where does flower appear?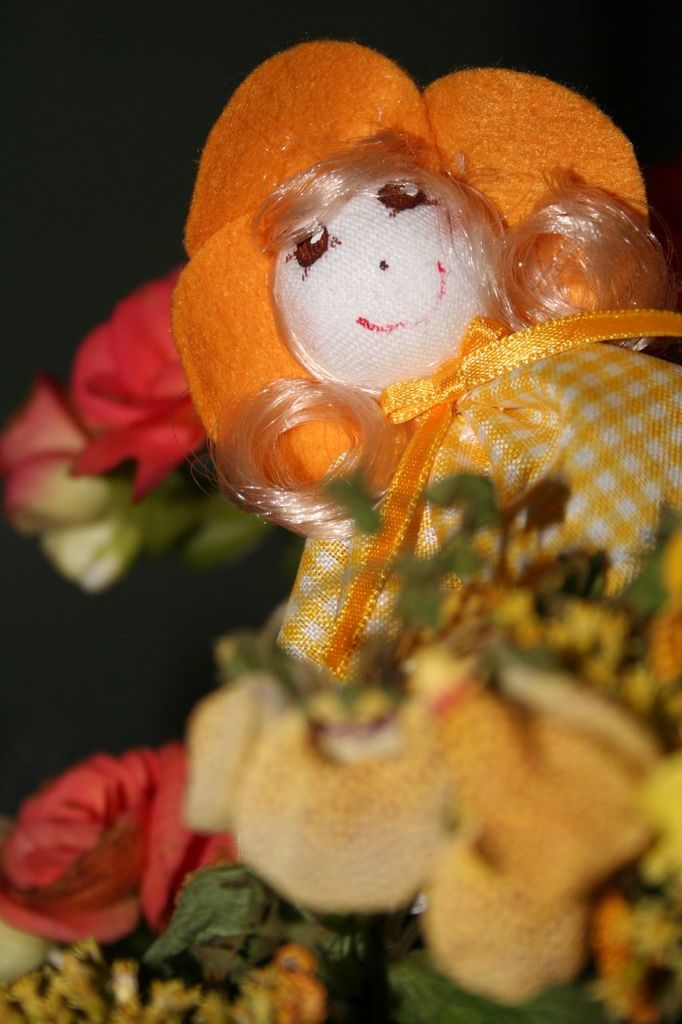
Appears at detection(62, 262, 189, 506).
